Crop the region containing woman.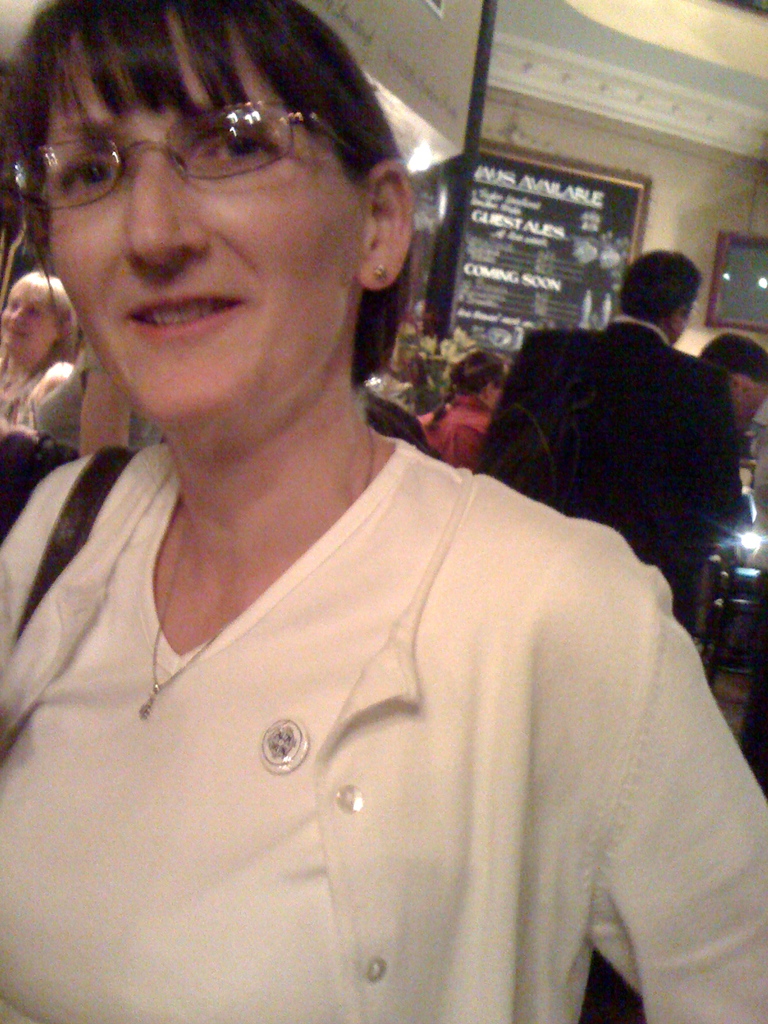
Crop region: bbox=(0, 269, 90, 430).
